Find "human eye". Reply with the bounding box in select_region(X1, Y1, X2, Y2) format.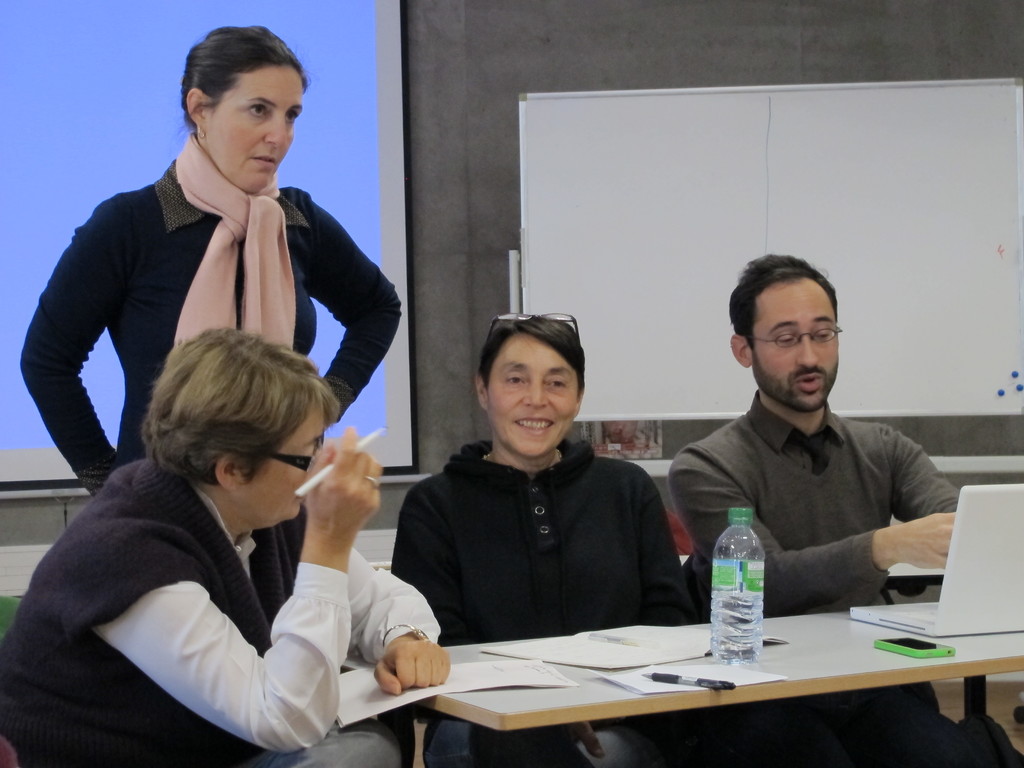
select_region(814, 324, 831, 344).
